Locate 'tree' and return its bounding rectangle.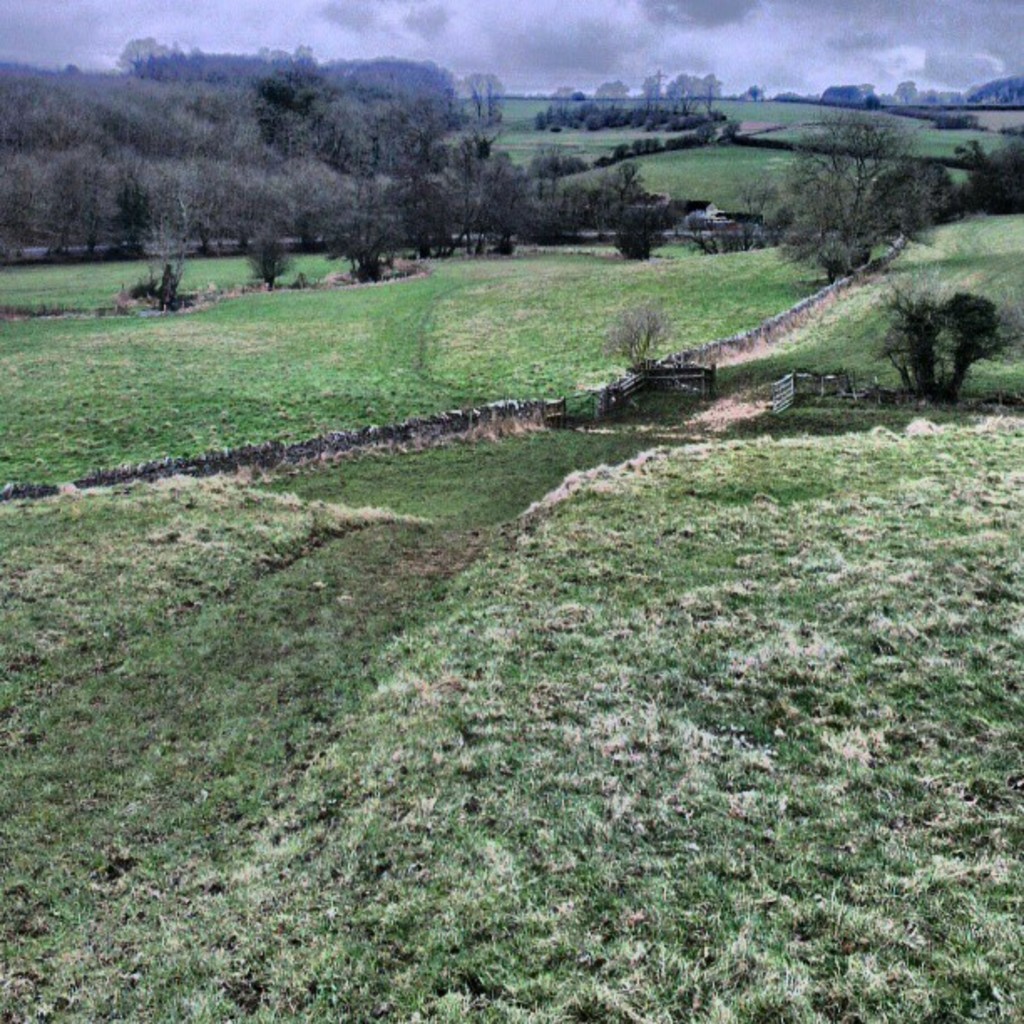
256,223,281,266.
